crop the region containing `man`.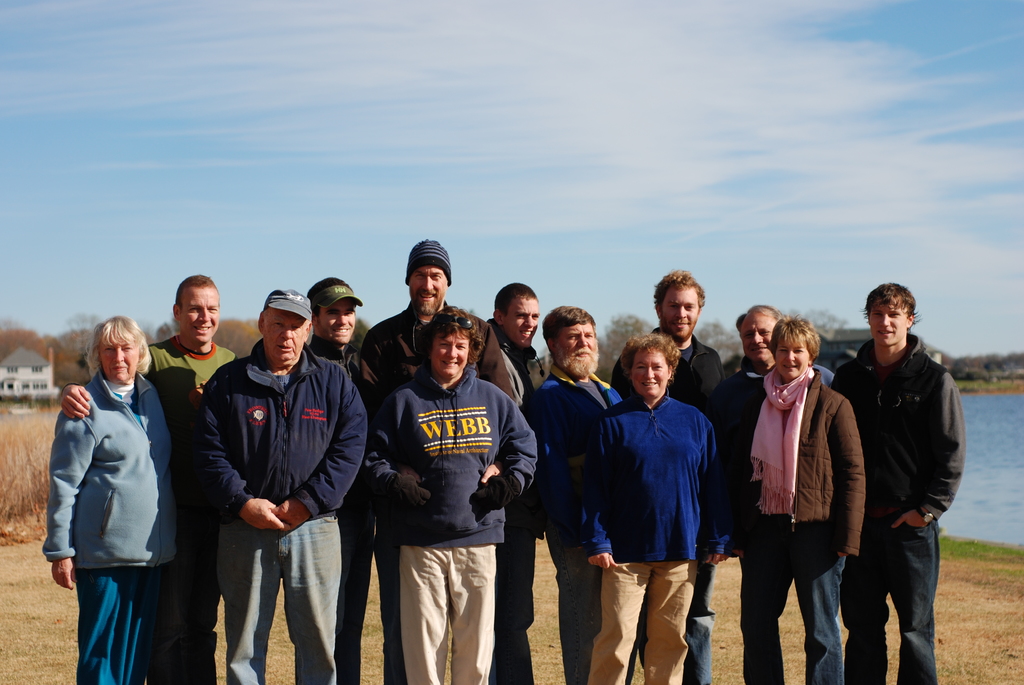
Crop region: bbox=[59, 273, 237, 684].
